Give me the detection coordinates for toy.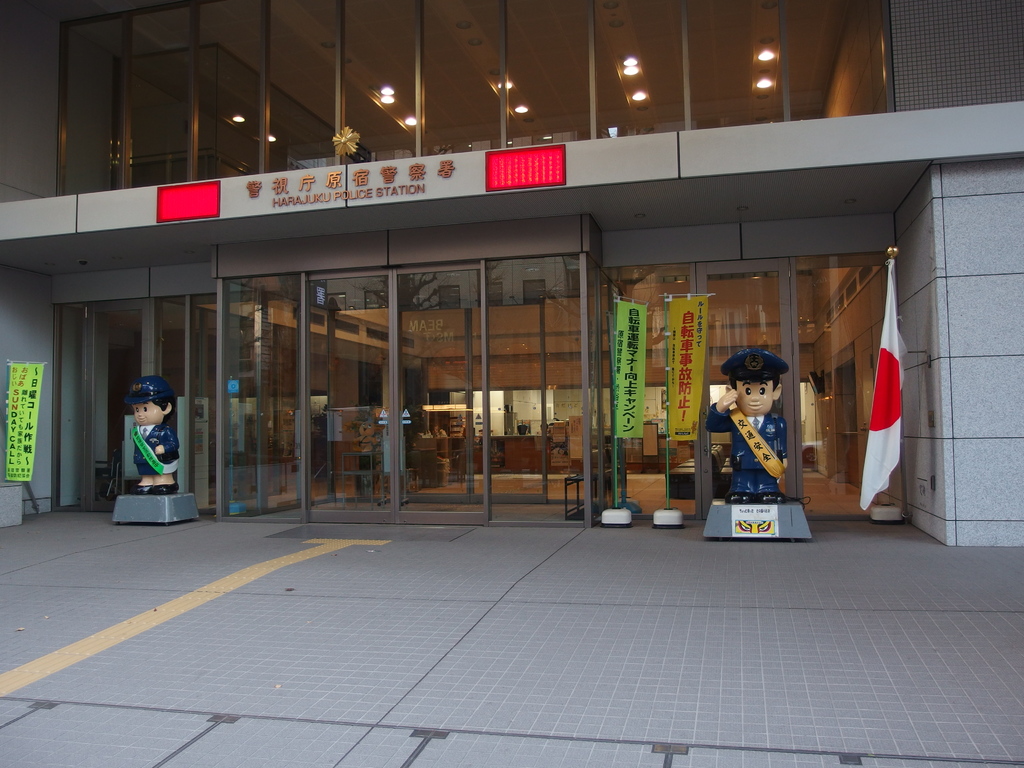
pyautogui.locateOnScreen(102, 368, 176, 507).
